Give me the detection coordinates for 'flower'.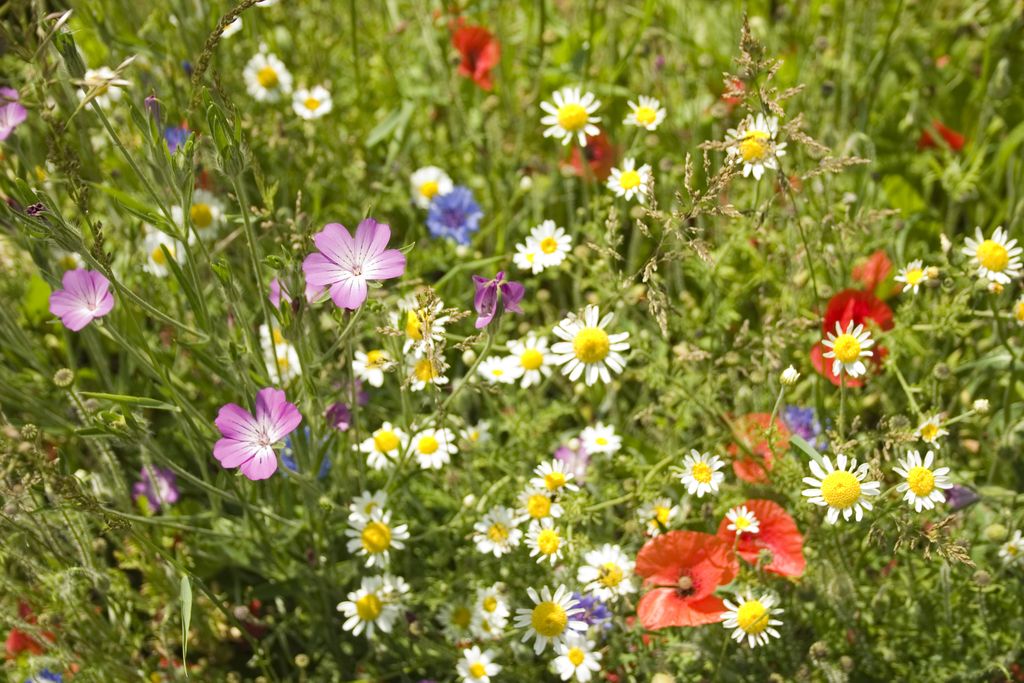
<box>582,423,630,456</box>.
